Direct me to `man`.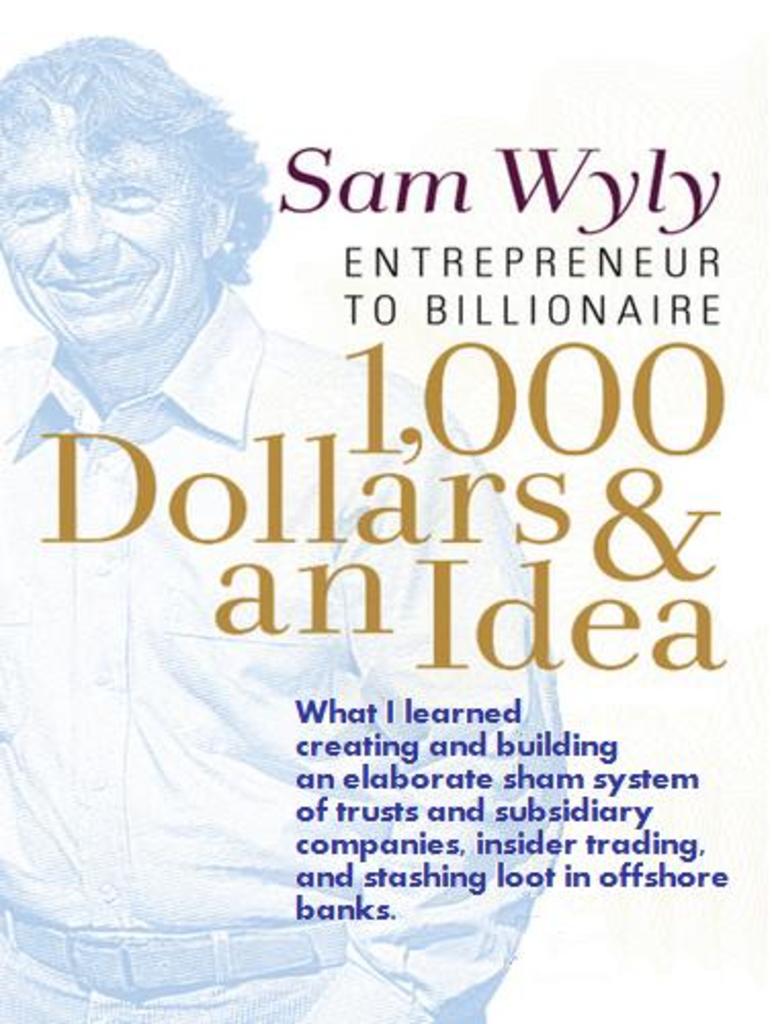
Direction: left=4, top=66, right=706, bottom=1001.
